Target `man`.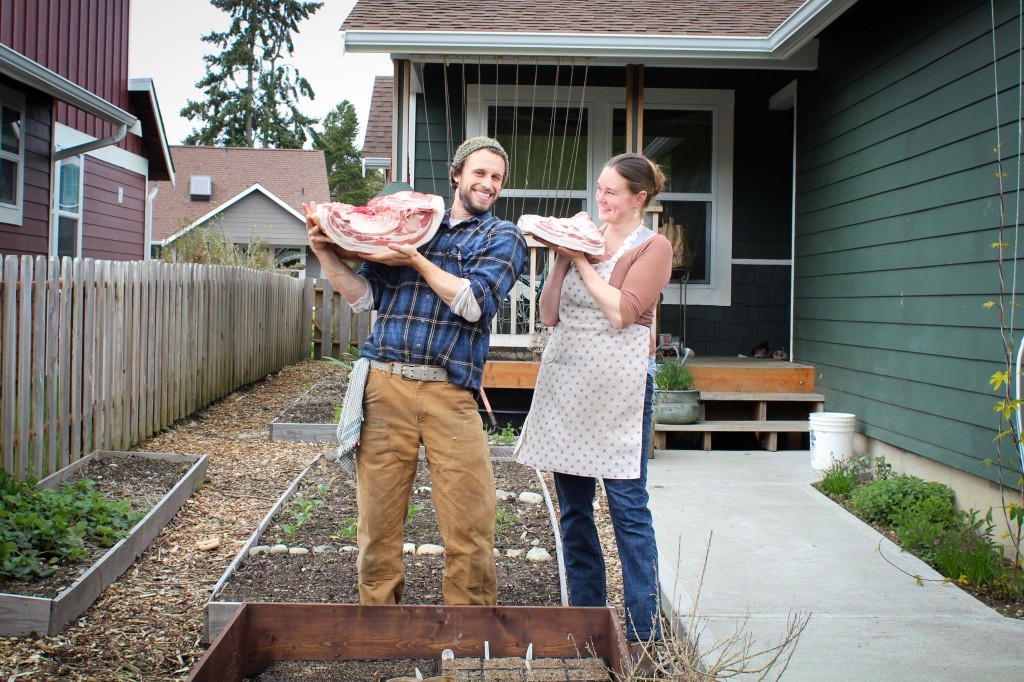
Target region: detection(327, 164, 515, 637).
